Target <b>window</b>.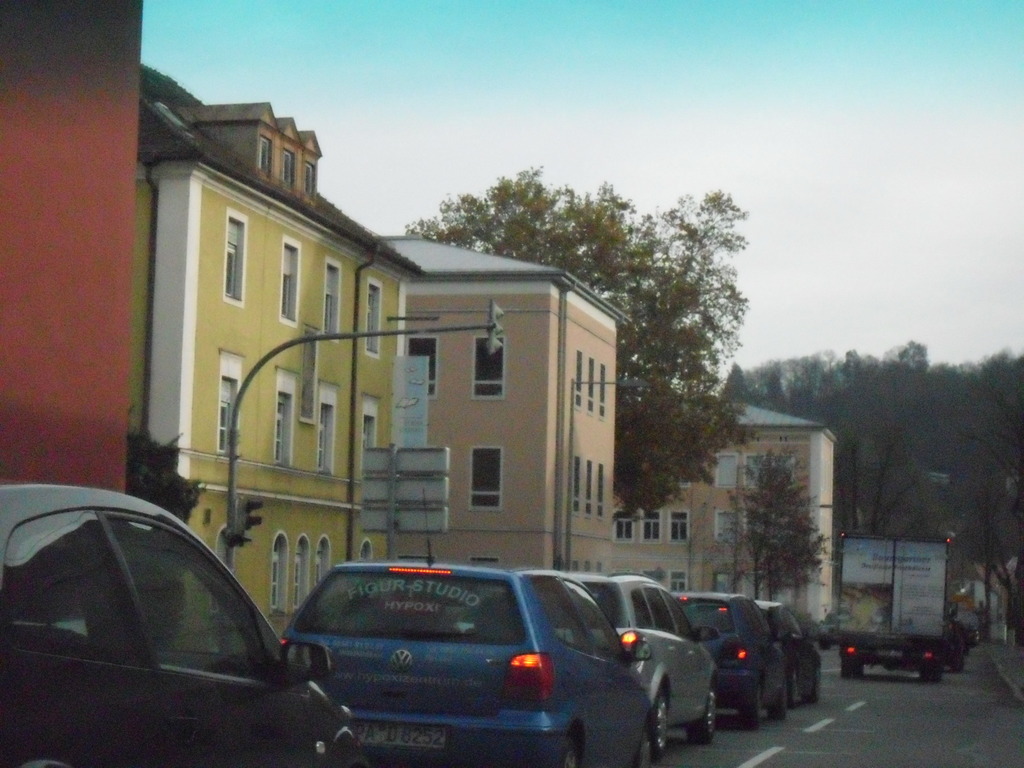
Target region: detection(292, 538, 309, 620).
